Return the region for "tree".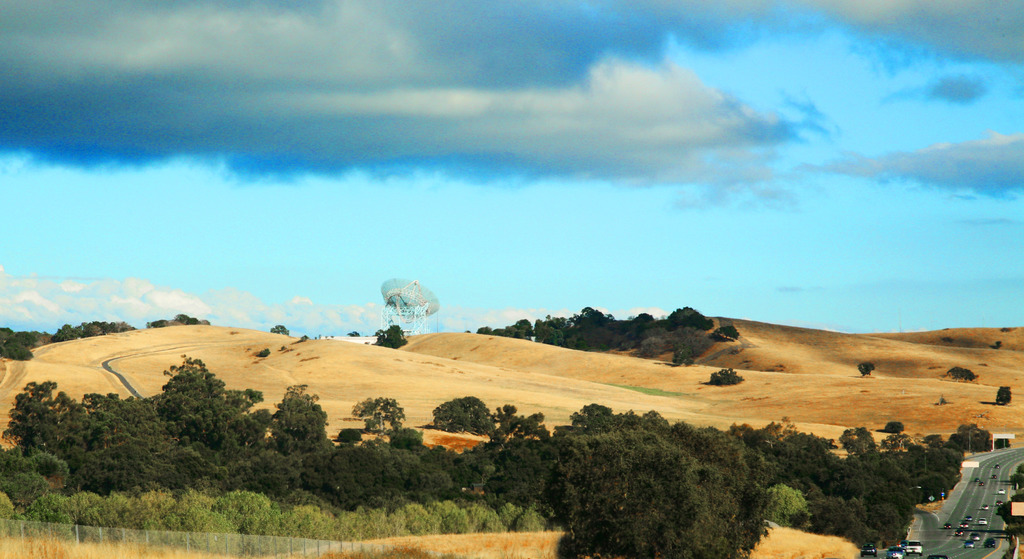
375,323,406,352.
